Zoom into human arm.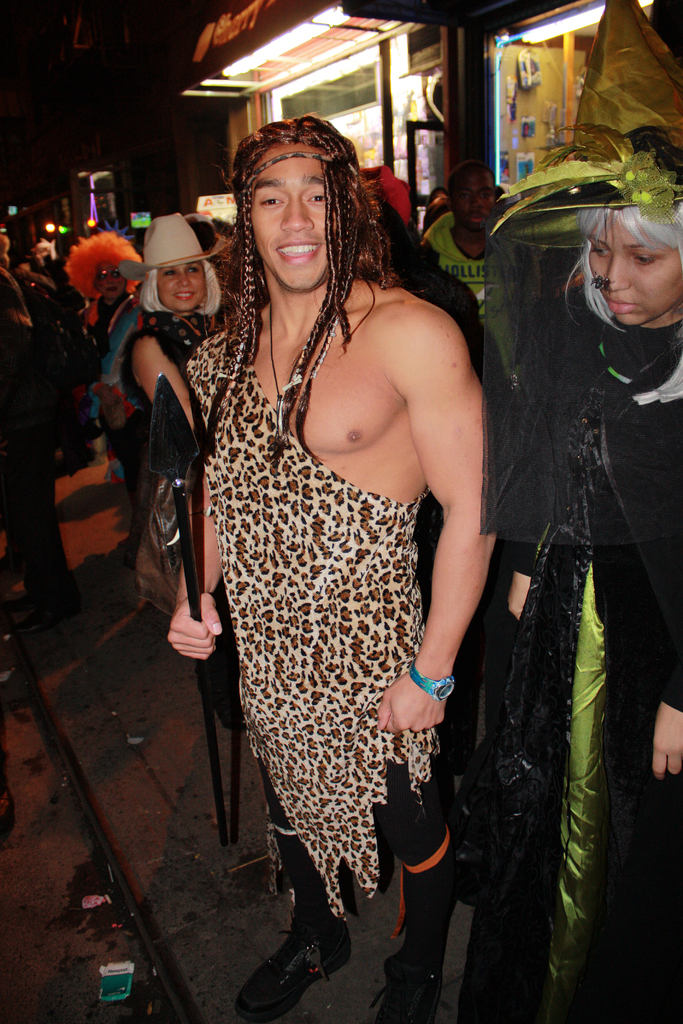
Zoom target: (left=657, top=429, right=682, bottom=783).
